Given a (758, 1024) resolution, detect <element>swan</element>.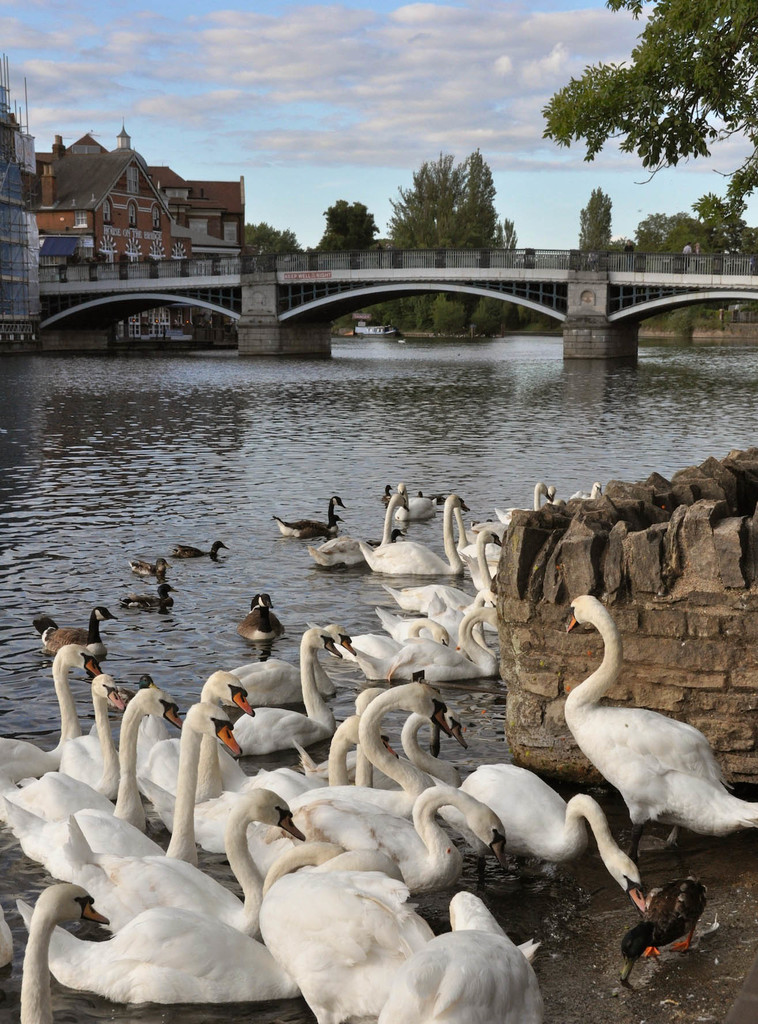
box(20, 882, 111, 1023).
